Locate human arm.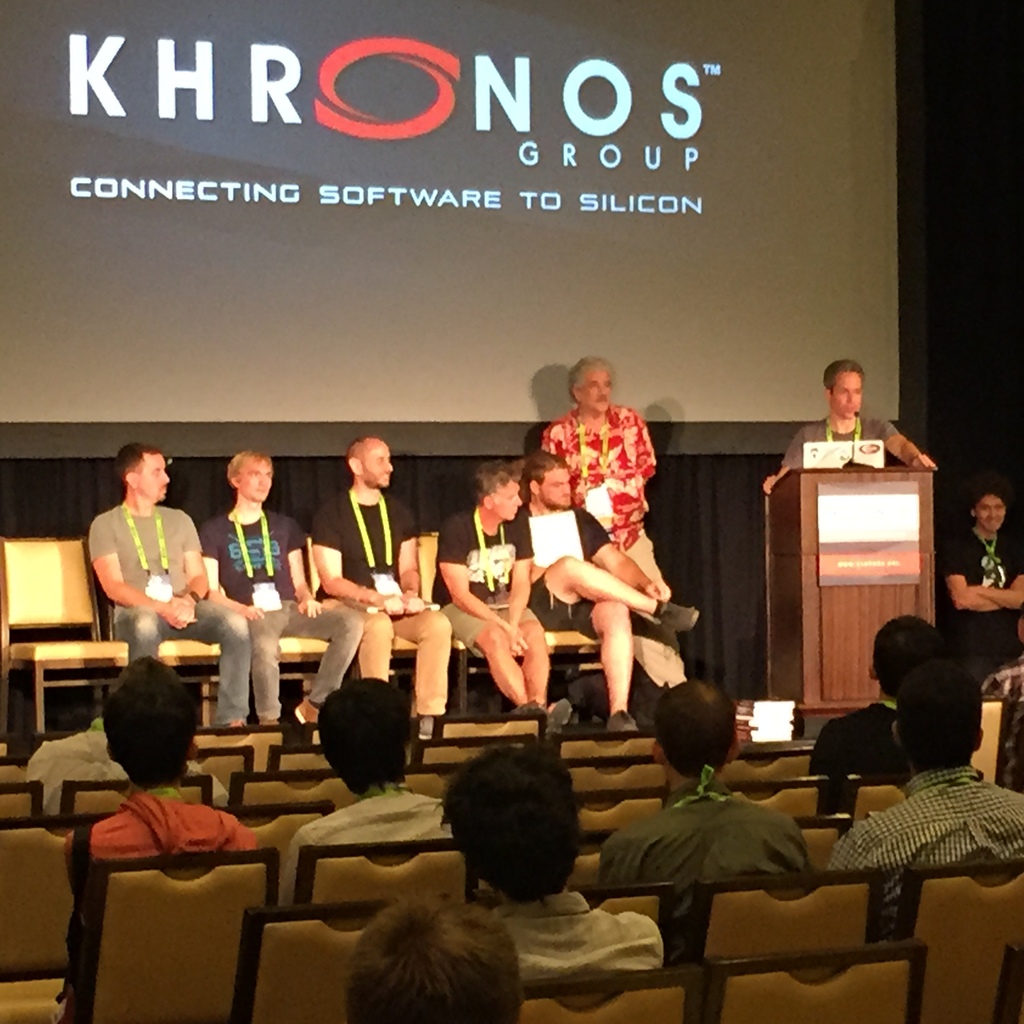
Bounding box: {"x1": 162, "y1": 501, "x2": 211, "y2": 632}.
